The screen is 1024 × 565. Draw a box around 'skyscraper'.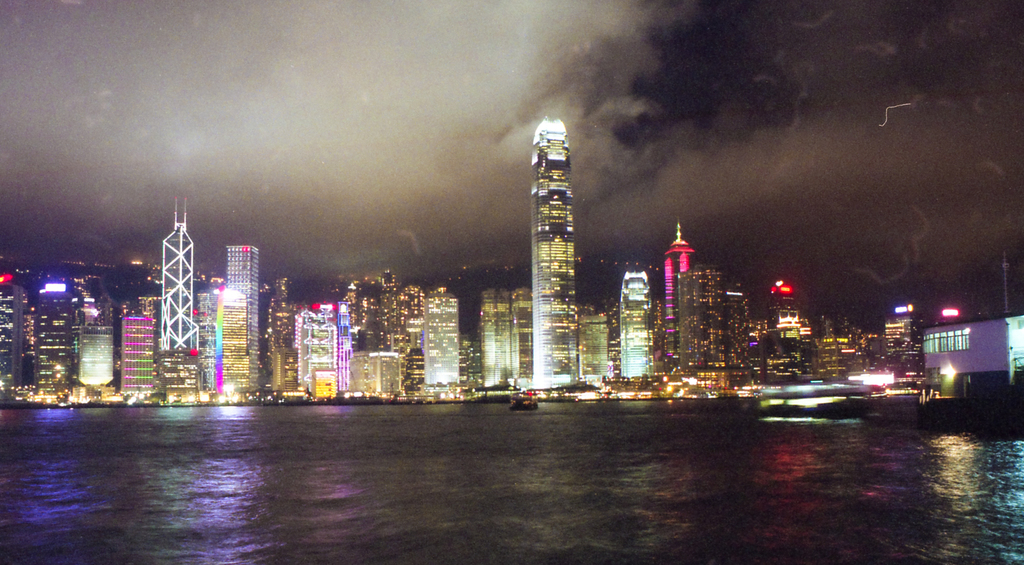
<bbox>696, 265, 728, 379</bbox>.
